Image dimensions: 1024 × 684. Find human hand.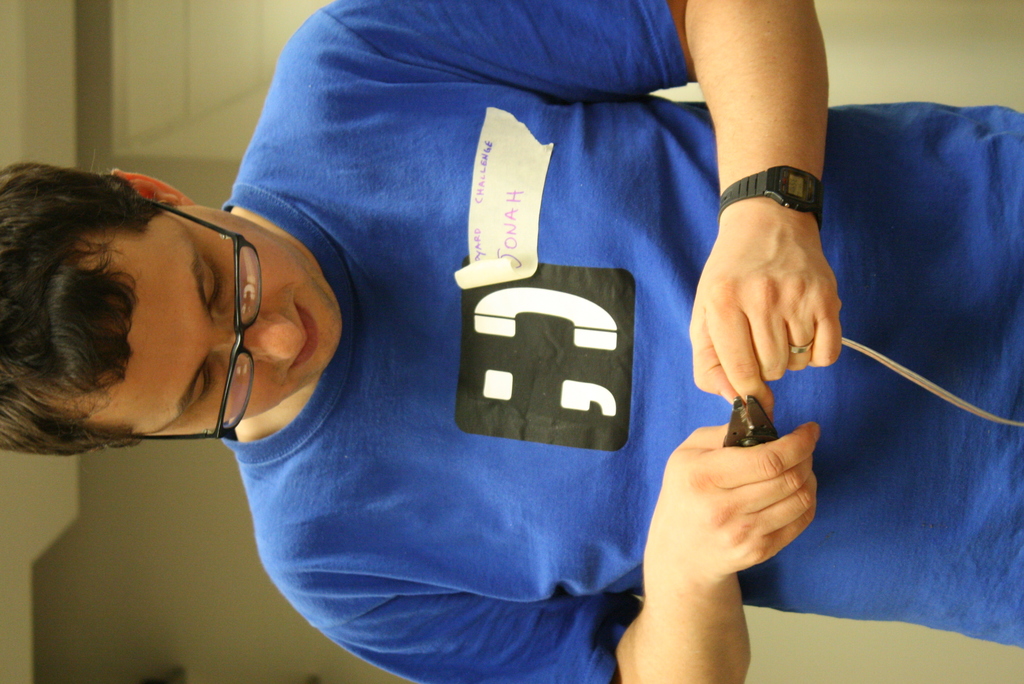
x1=650 y1=394 x2=828 y2=624.
